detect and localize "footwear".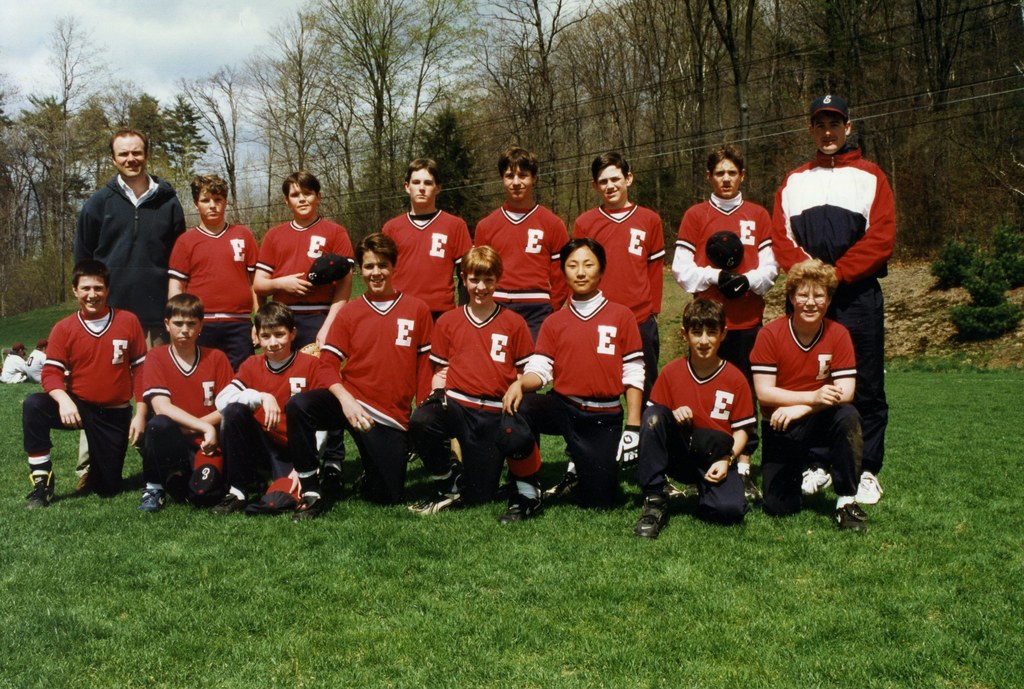
Localized at [x1=856, y1=468, x2=882, y2=505].
